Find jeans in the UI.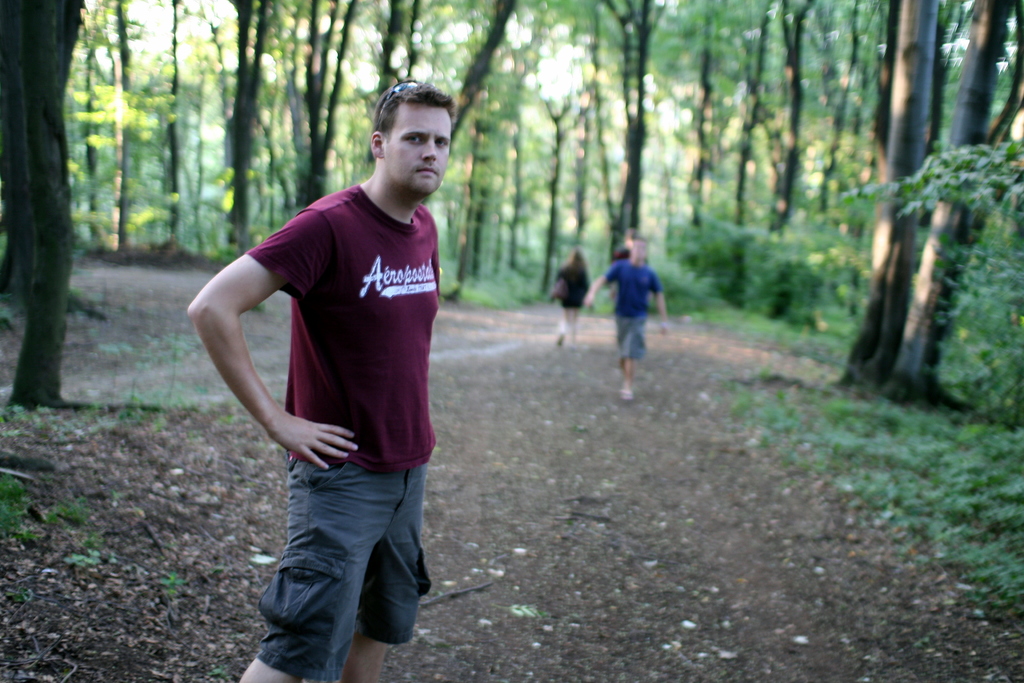
UI element at {"x1": 240, "y1": 443, "x2": 433, "y2": 664}.
